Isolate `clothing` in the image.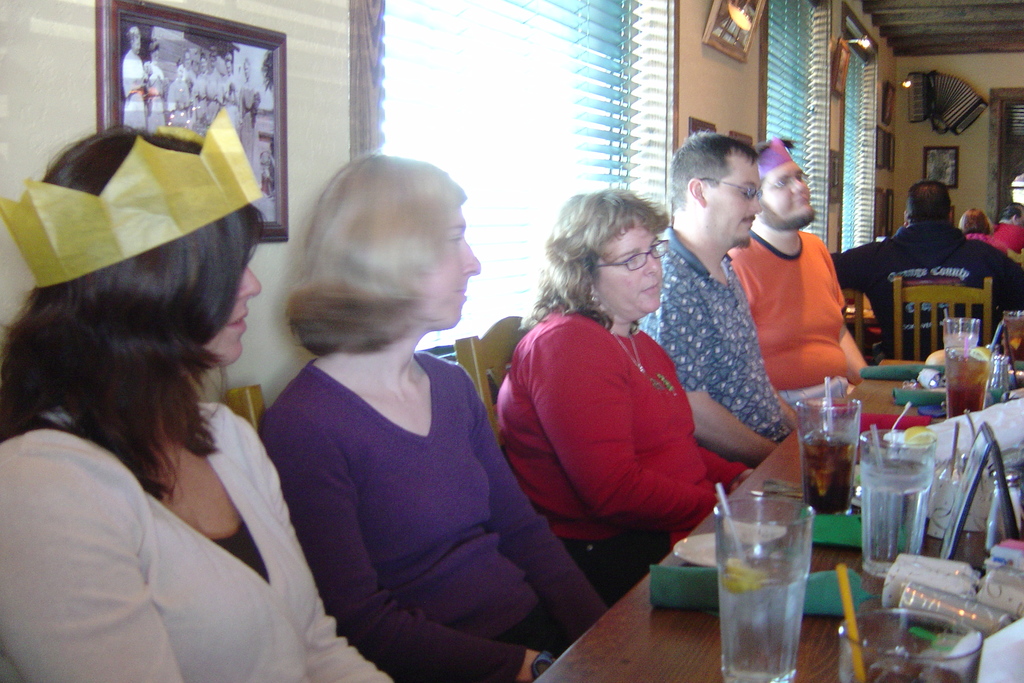
Isolated region: l=255, t=349, r=623, b=680.
